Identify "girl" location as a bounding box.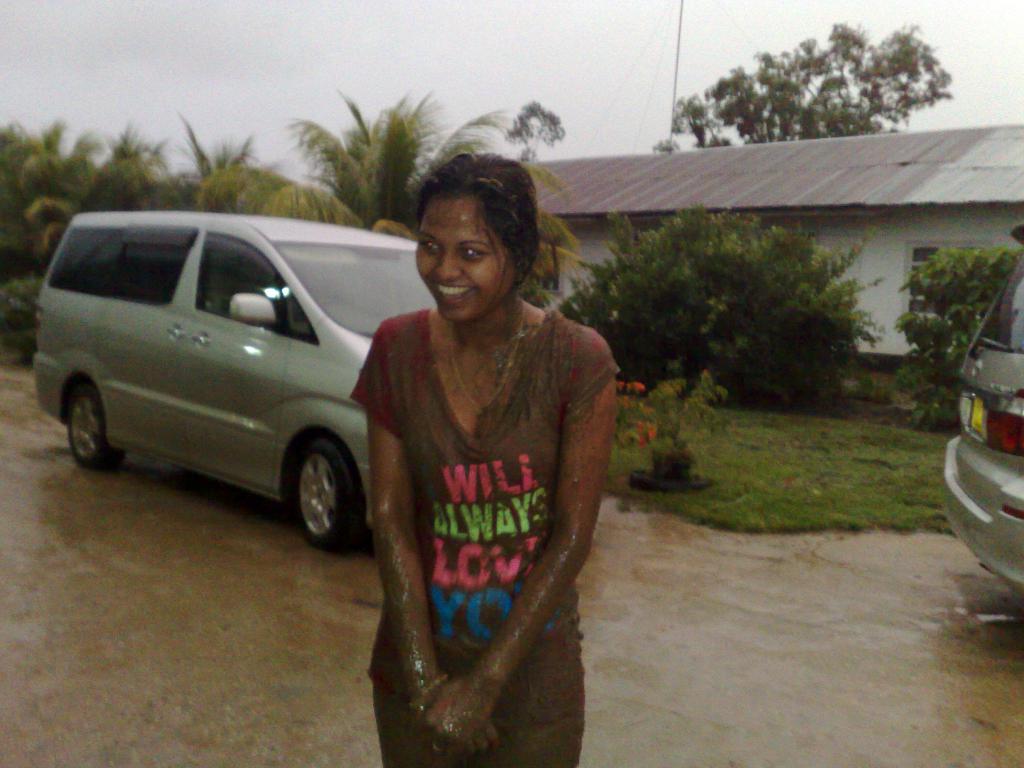
355, 157, 614, 766.
